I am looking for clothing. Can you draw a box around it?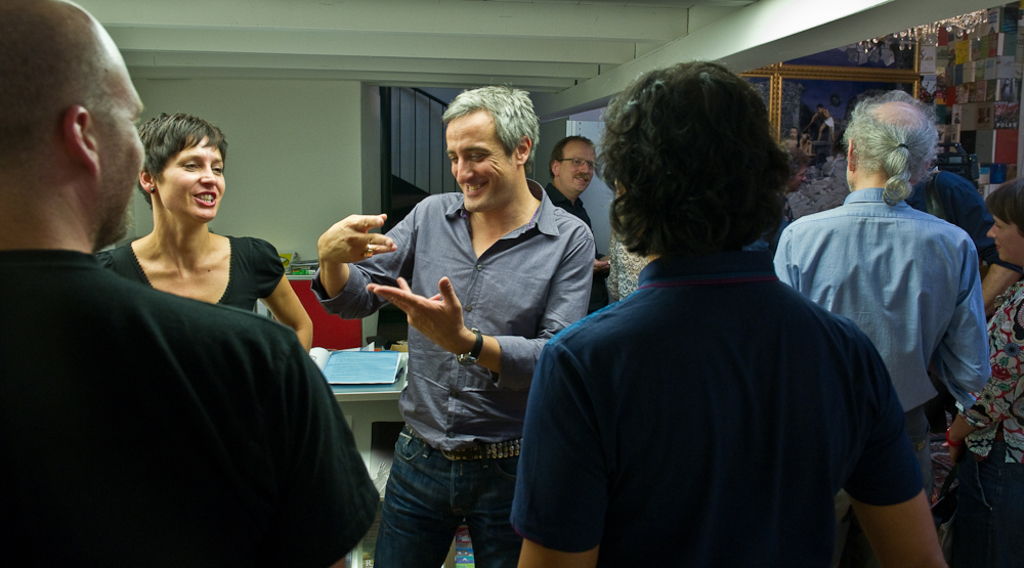
Sure, the bounding box is detection(769, 189, 993, 567).
